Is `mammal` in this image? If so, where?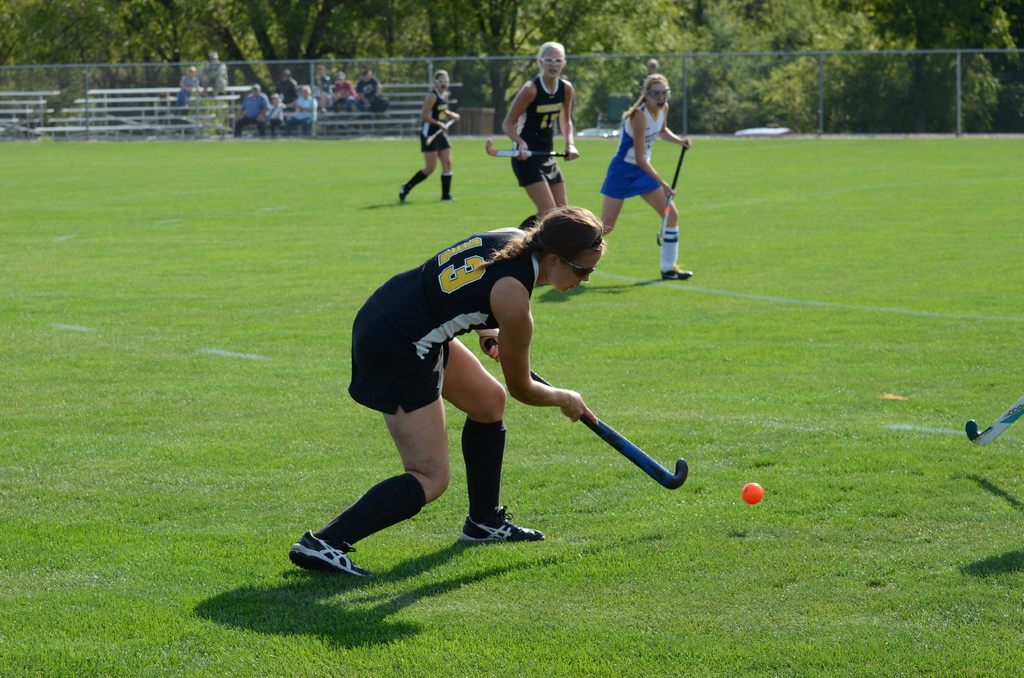
Yes, at {"x1": 314, "y1": 63, "x2": 333, "y2": 113}.
